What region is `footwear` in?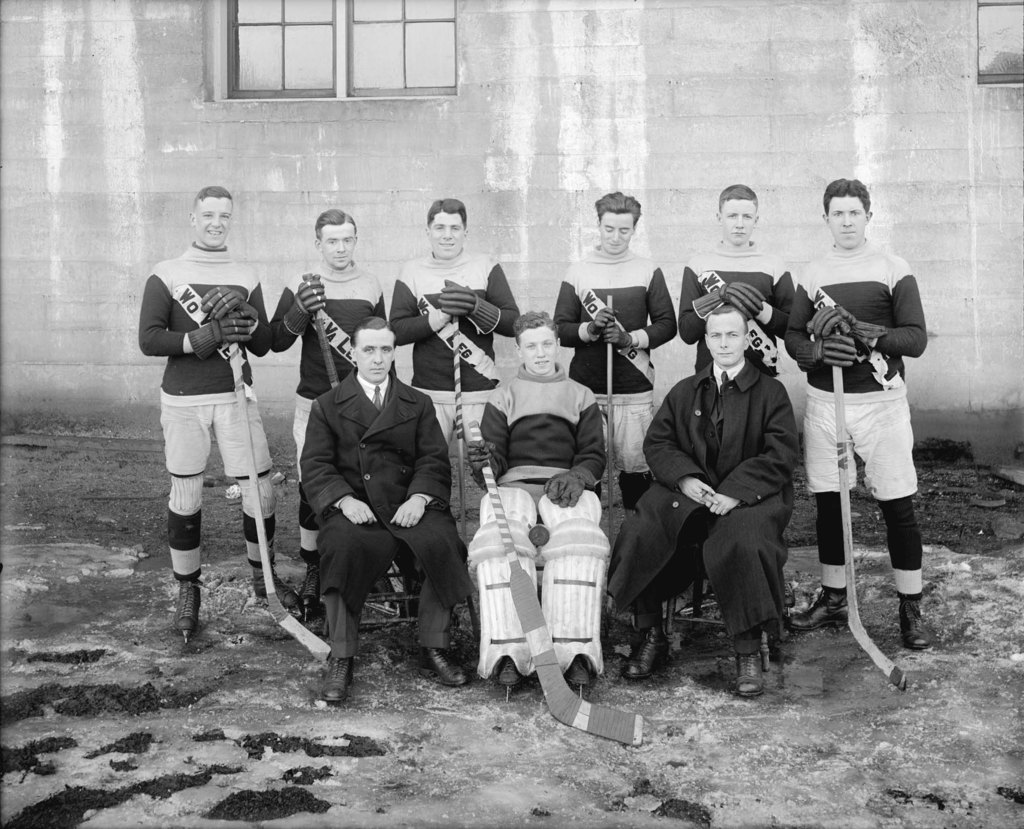
<box>321,648,354,707</box>.
